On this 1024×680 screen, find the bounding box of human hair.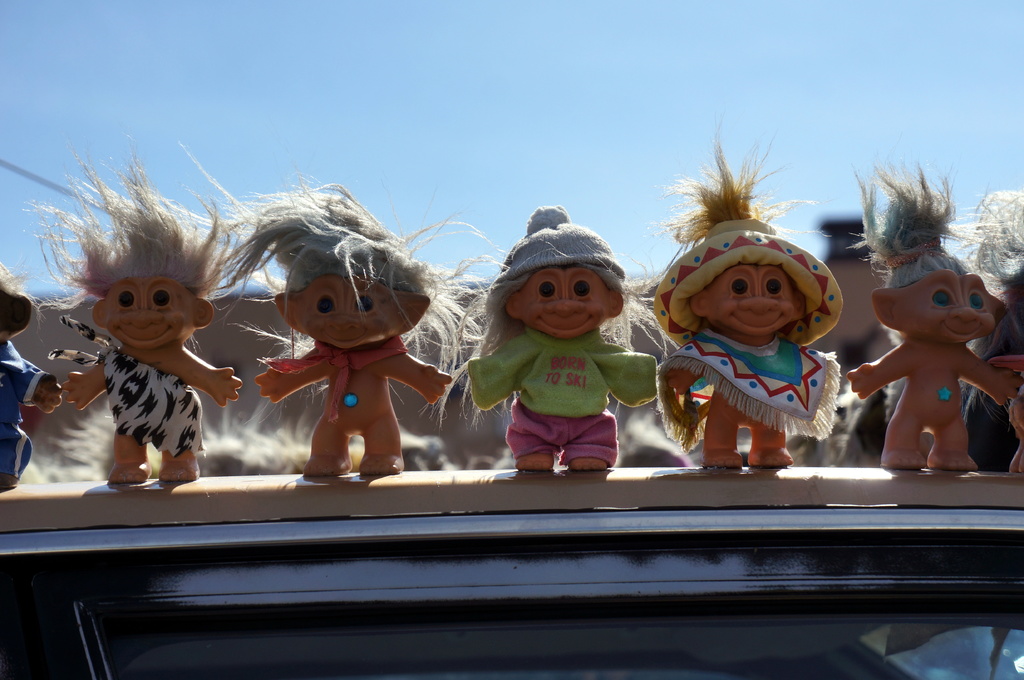
Bounding box: <bbox>0, 270, 40, 300</bbox>.
